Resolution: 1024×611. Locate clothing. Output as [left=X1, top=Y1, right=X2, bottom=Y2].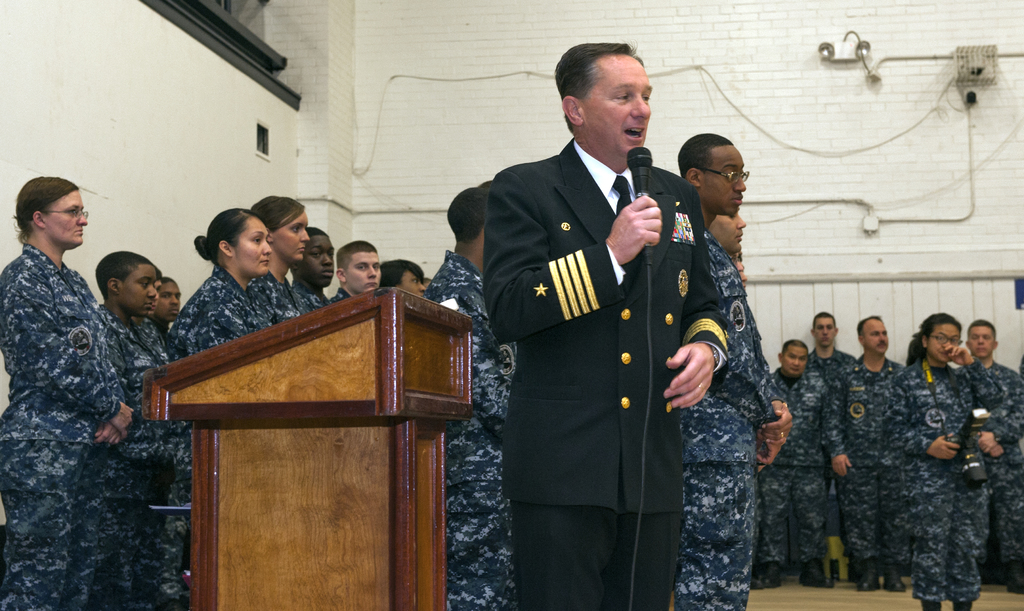
[left=899, top=362, right=981, bottom=442].
